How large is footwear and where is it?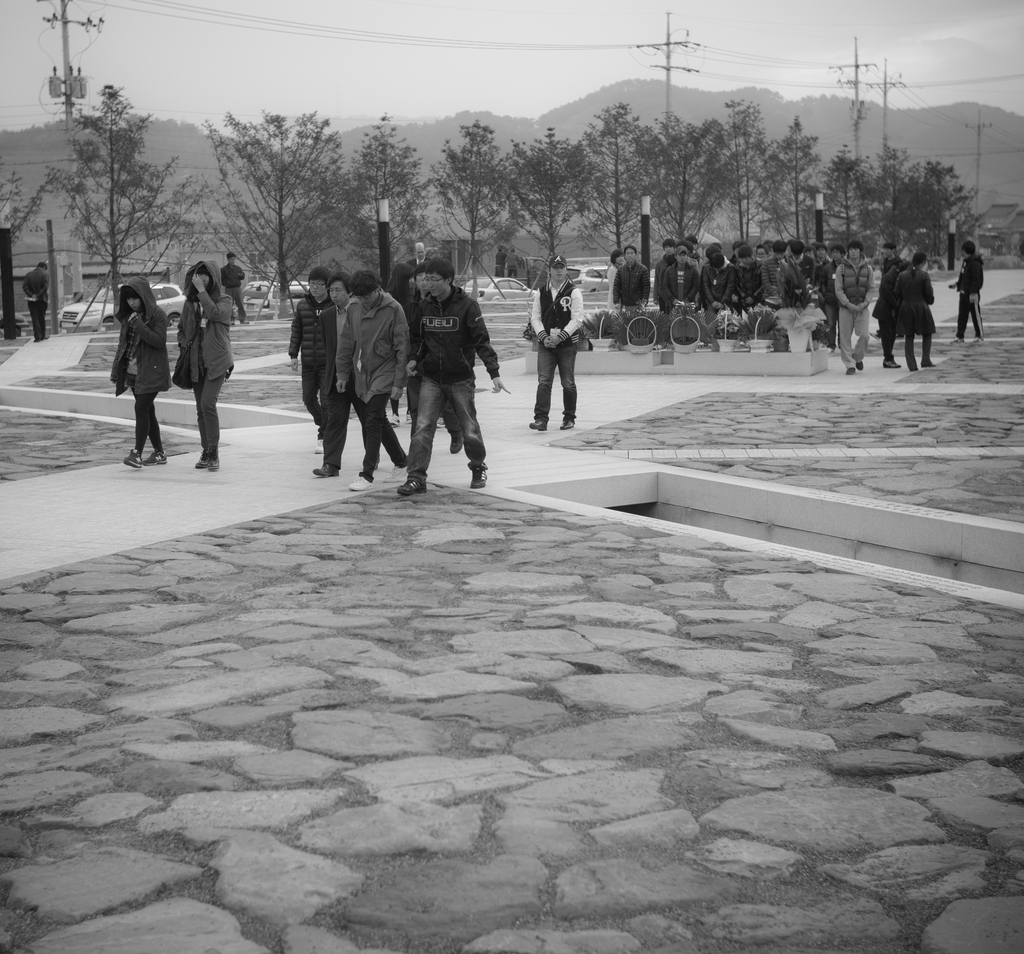
Bounding box: <region>316, 437, 321, 453</region>.
